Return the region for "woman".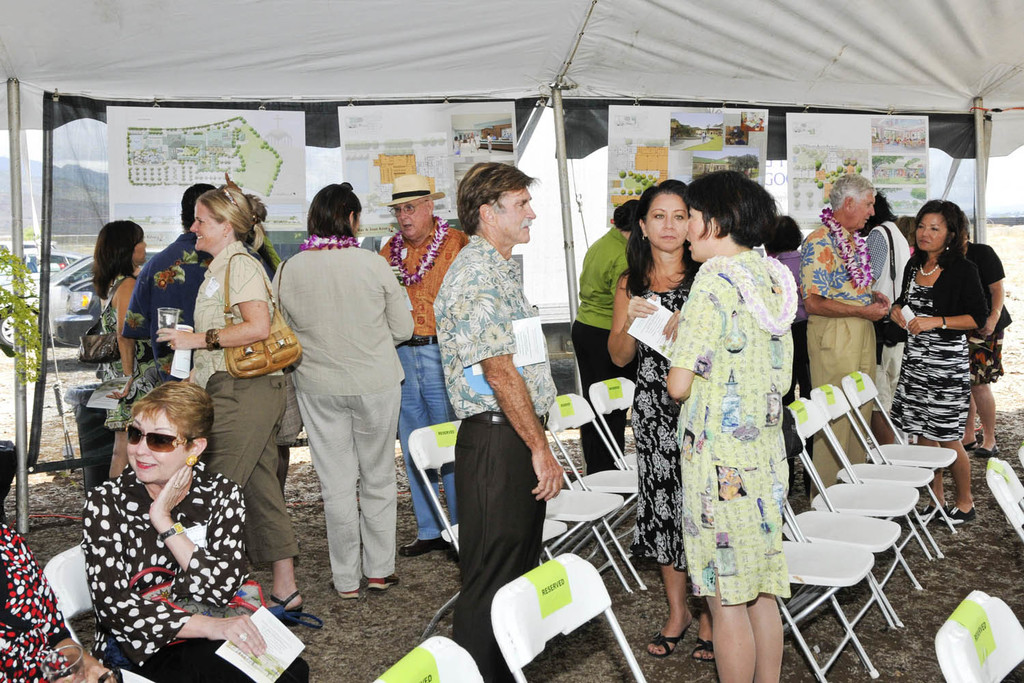
BBox(664, 169, 793, 682).
